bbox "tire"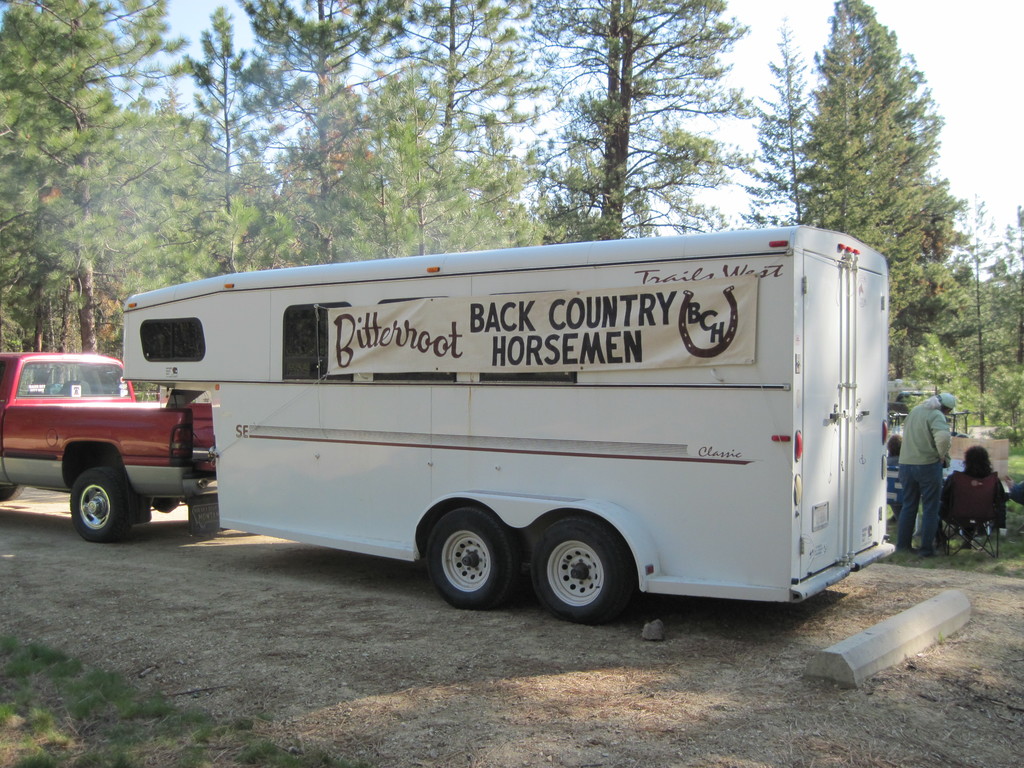
Rect(72, 472, 131, 535)
